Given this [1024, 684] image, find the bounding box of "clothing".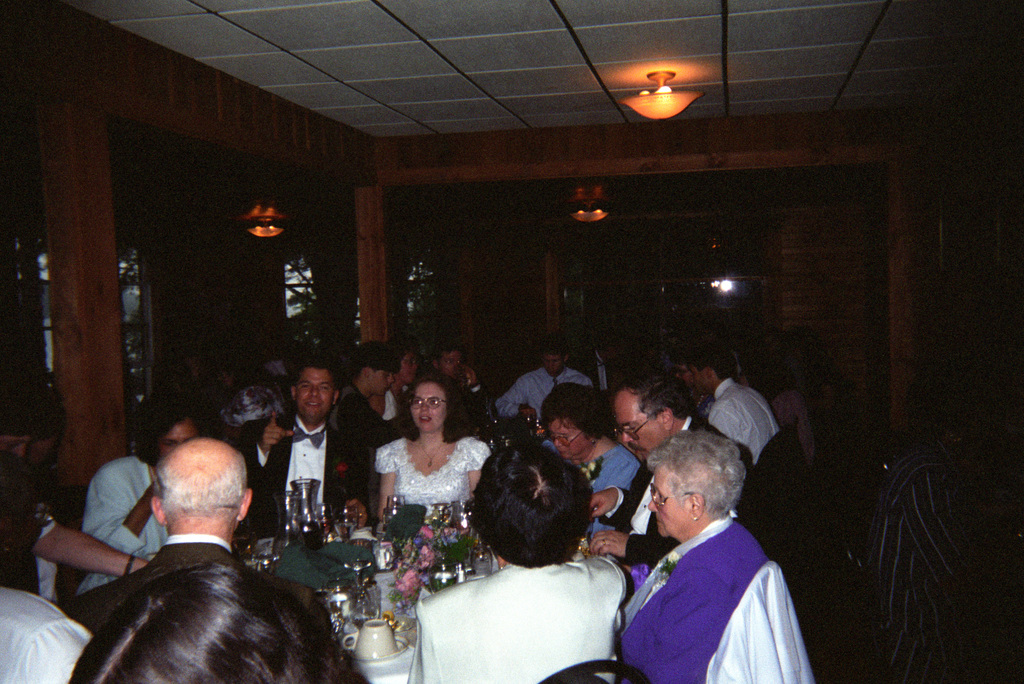
(764,386,818,465).
